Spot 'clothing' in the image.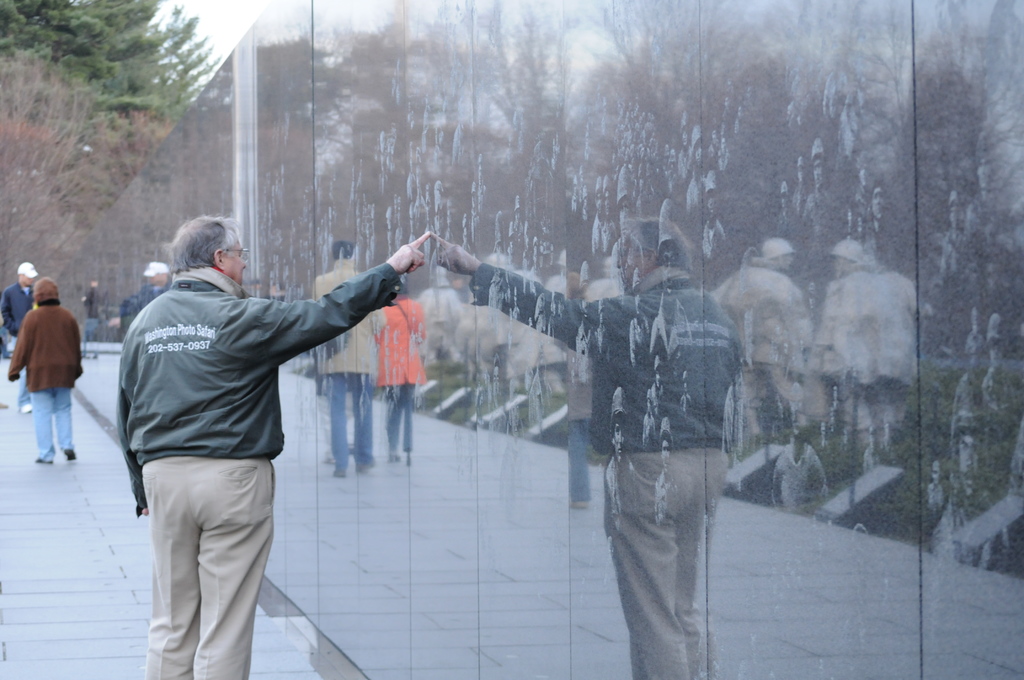
'clothing' found at left=113, top=257, right=397, bottom=679.
